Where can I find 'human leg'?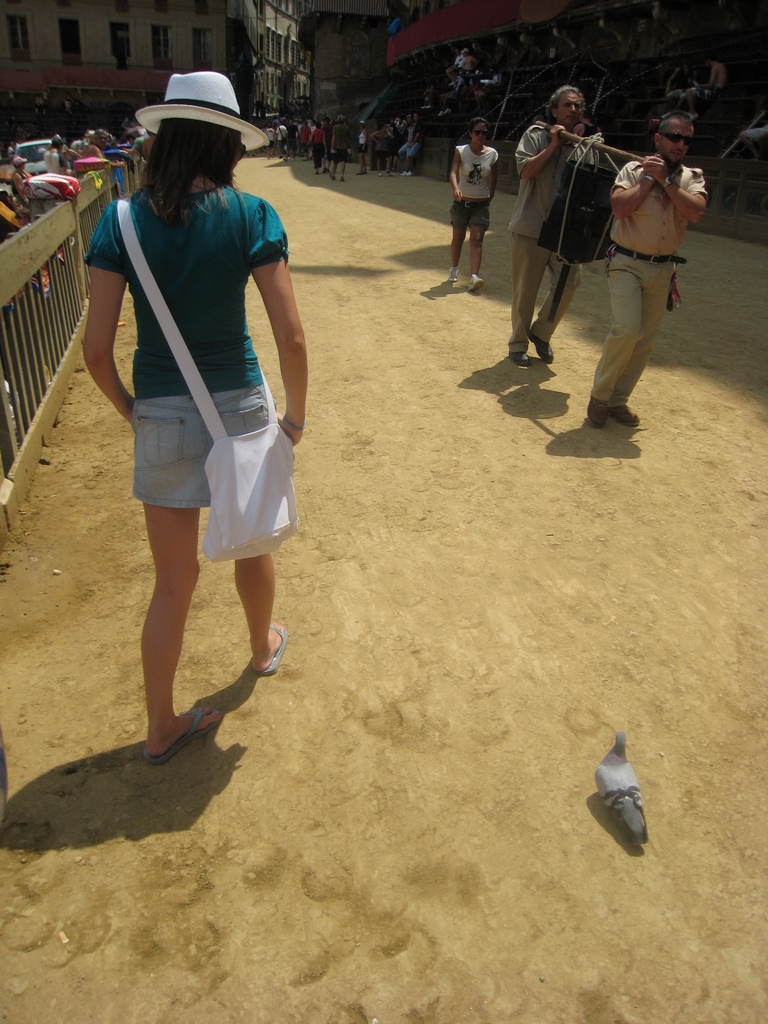
You can find it at 444/204/472/286.
